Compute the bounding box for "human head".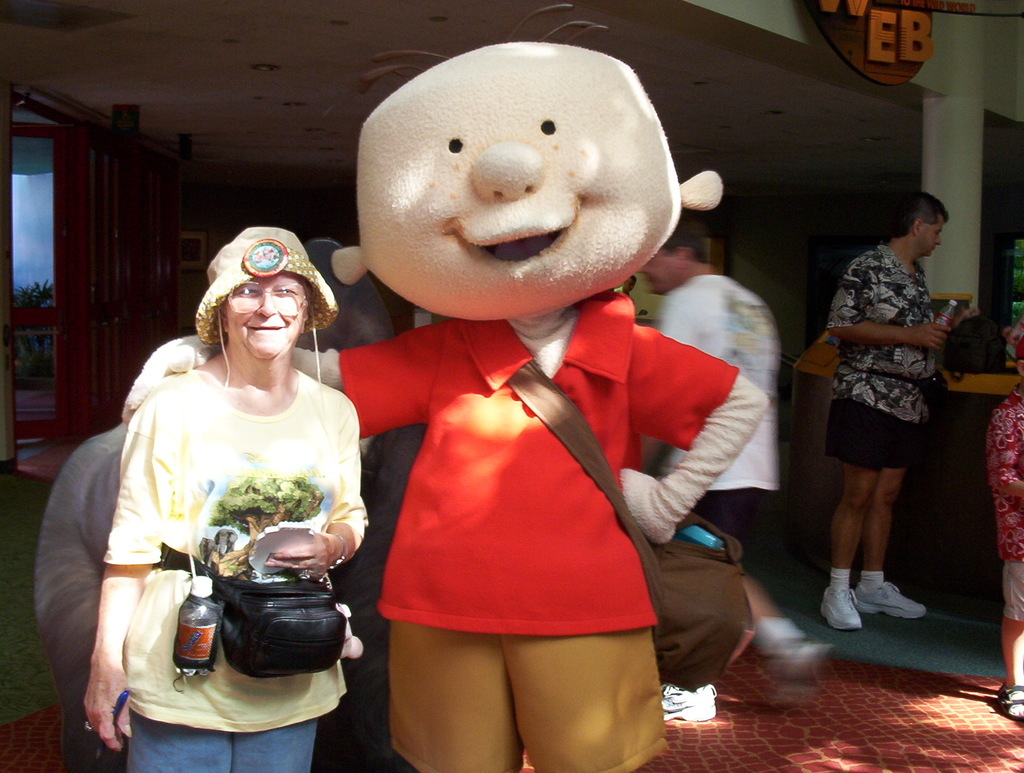
pyautogui.locateOnScreen(353, 38, 679, 325).
